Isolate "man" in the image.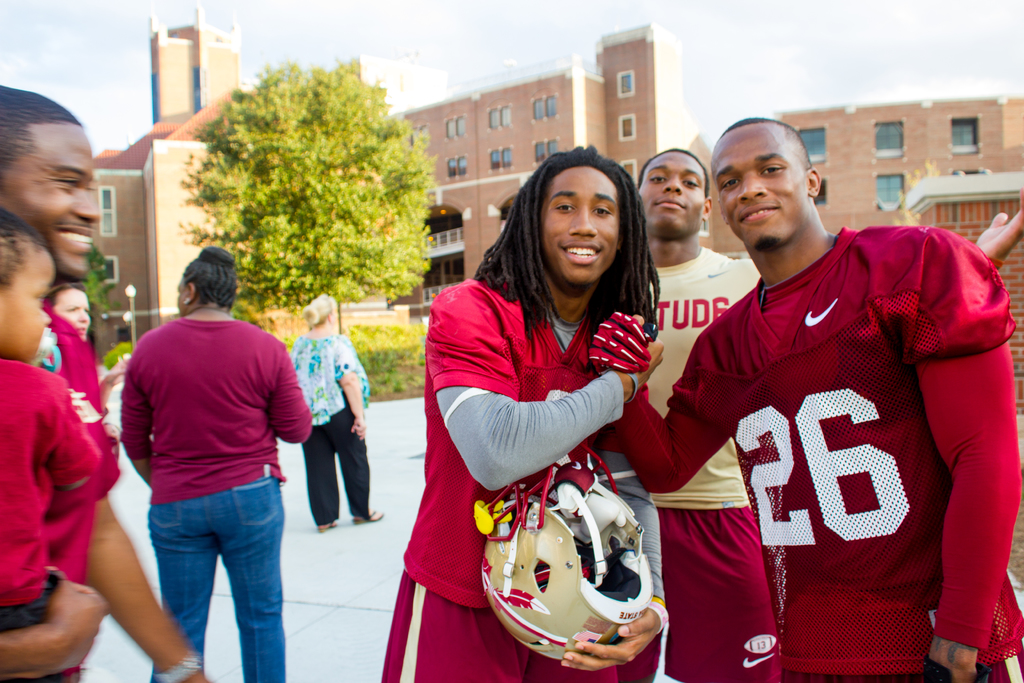
Isolated region: (0, 85, 206, 682).
